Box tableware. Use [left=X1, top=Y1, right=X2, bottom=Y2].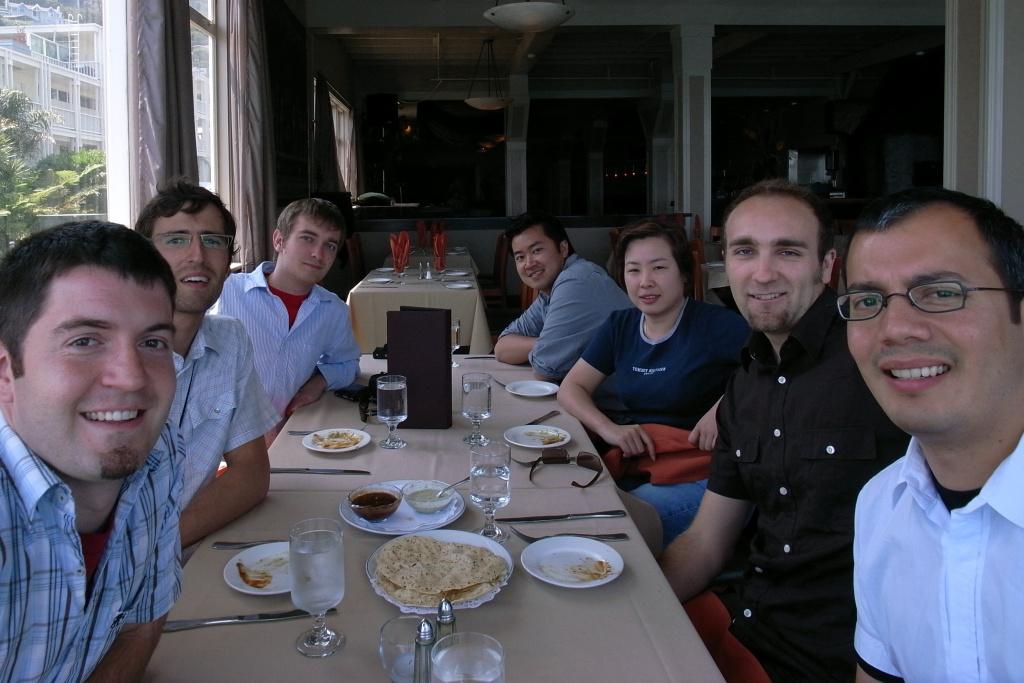
[left=443, top=279, right=471, bottom=295].
